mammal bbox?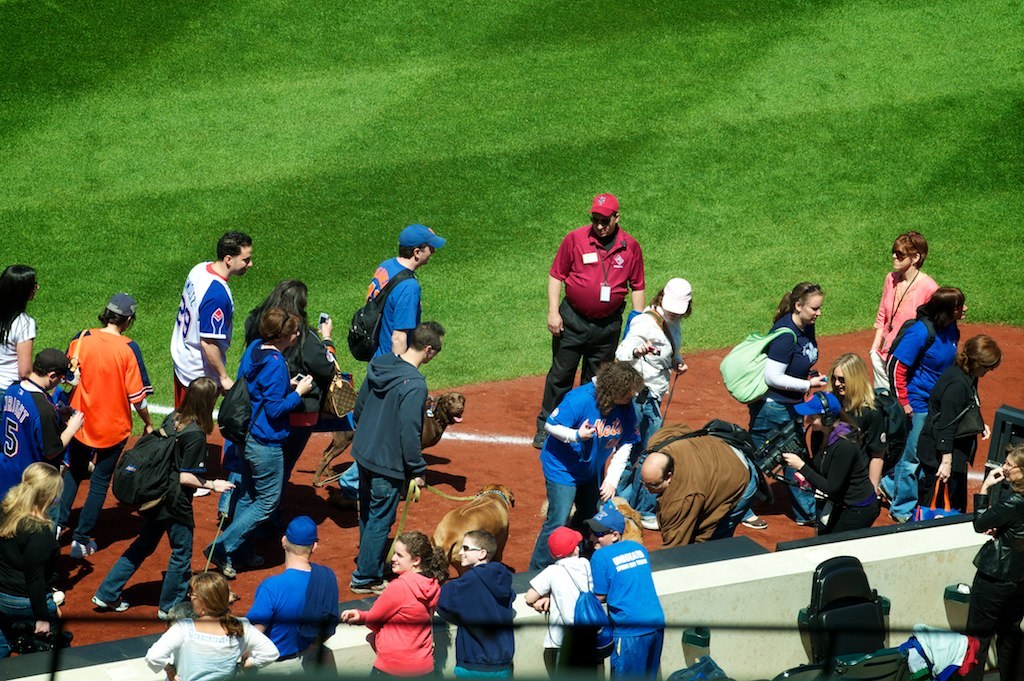
BBox(0, 466, 61, 653)
